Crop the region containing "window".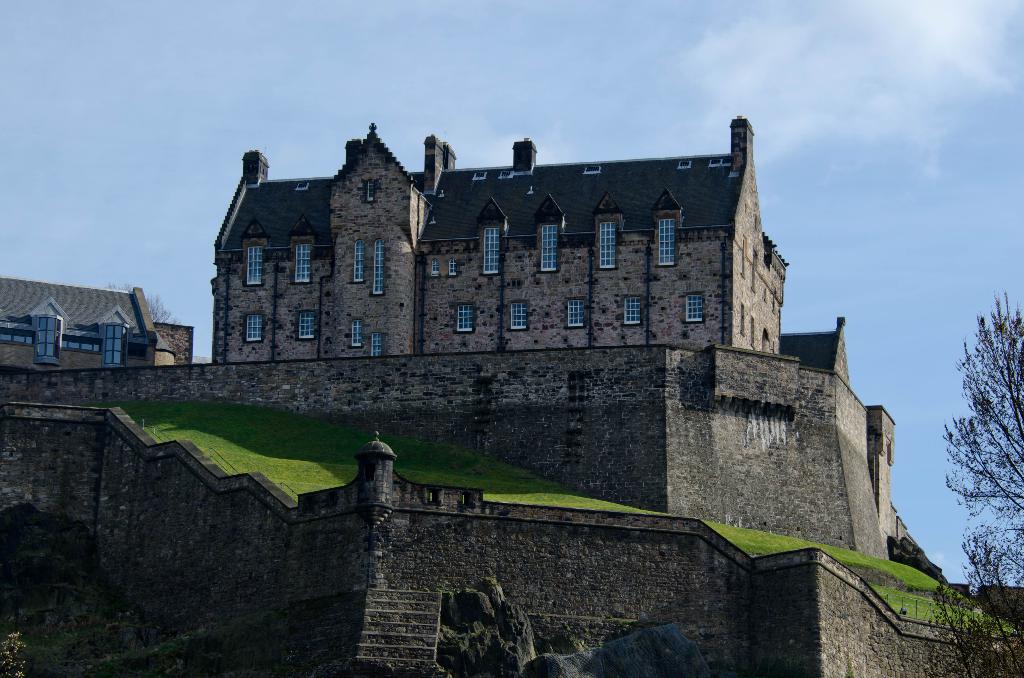
Crop region: select_region(445, 259, 459, 282).
